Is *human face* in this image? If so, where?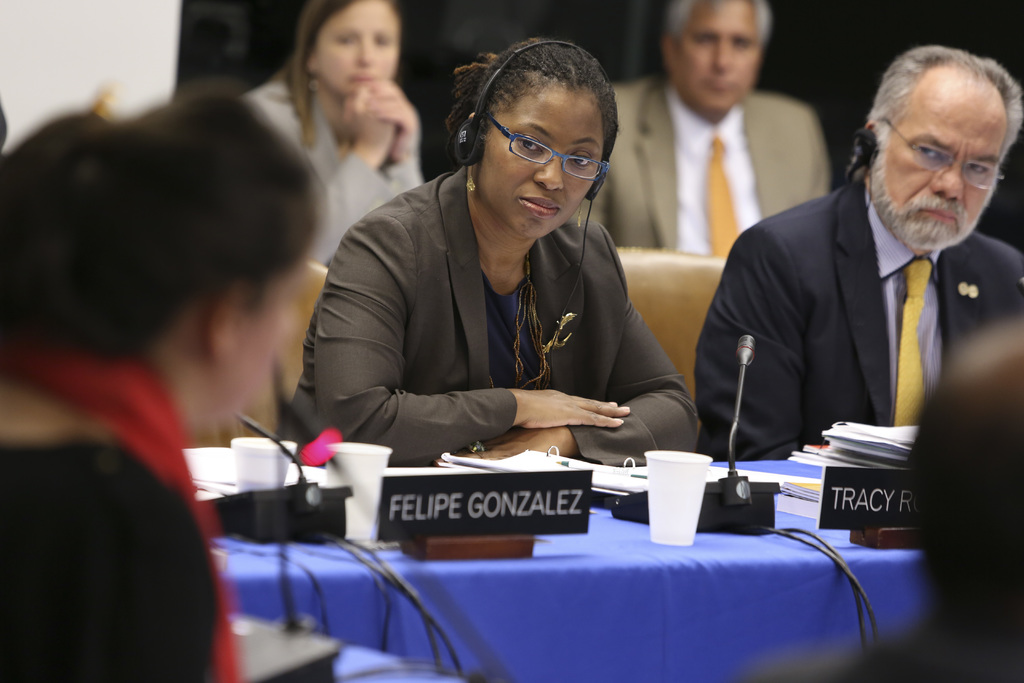
Yes, at <bbox>319, 0, 400, 100</bbox>.
